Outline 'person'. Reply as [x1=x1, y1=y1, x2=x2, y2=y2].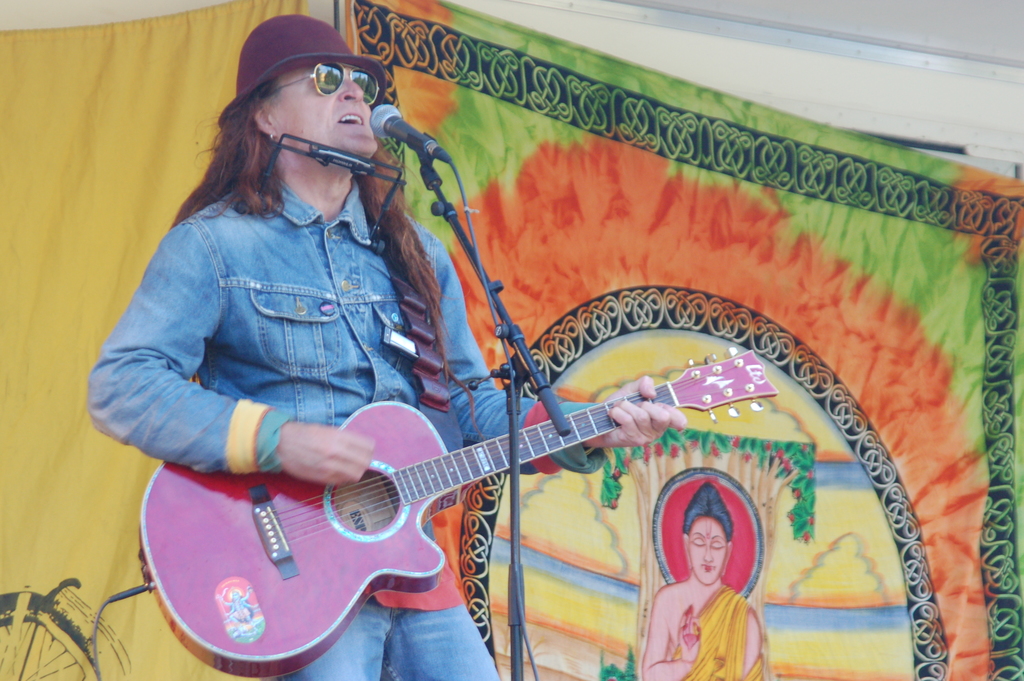
[x1=646, y1=481, x2=763, y2=678].
